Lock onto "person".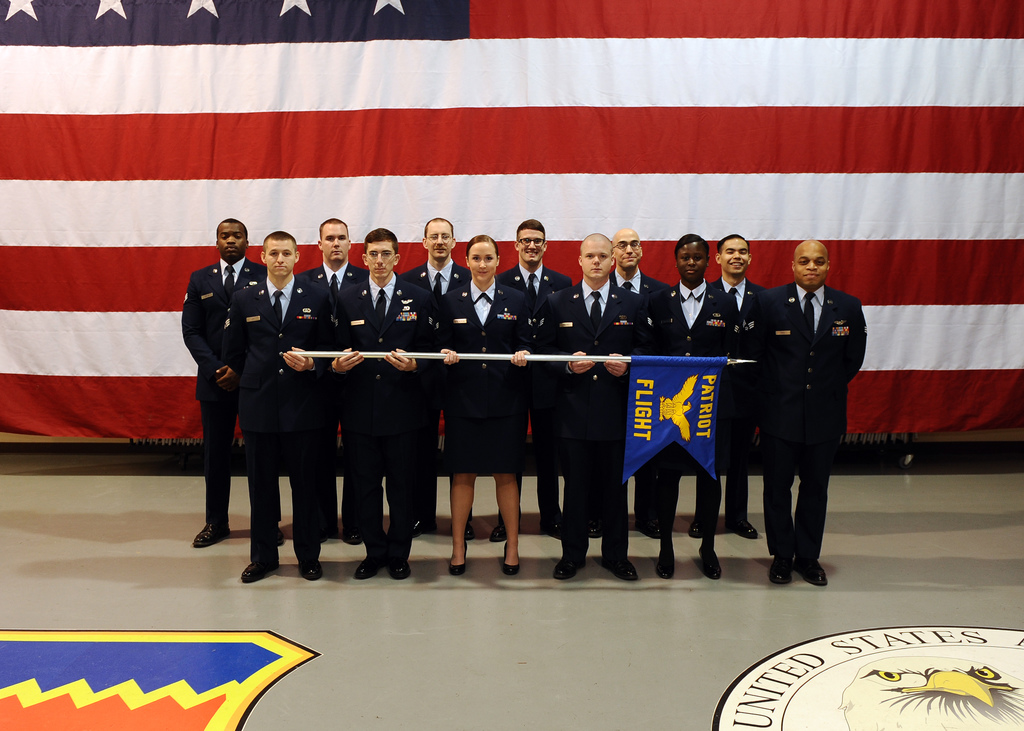
Locked: region(646, 230, 736, 580).
